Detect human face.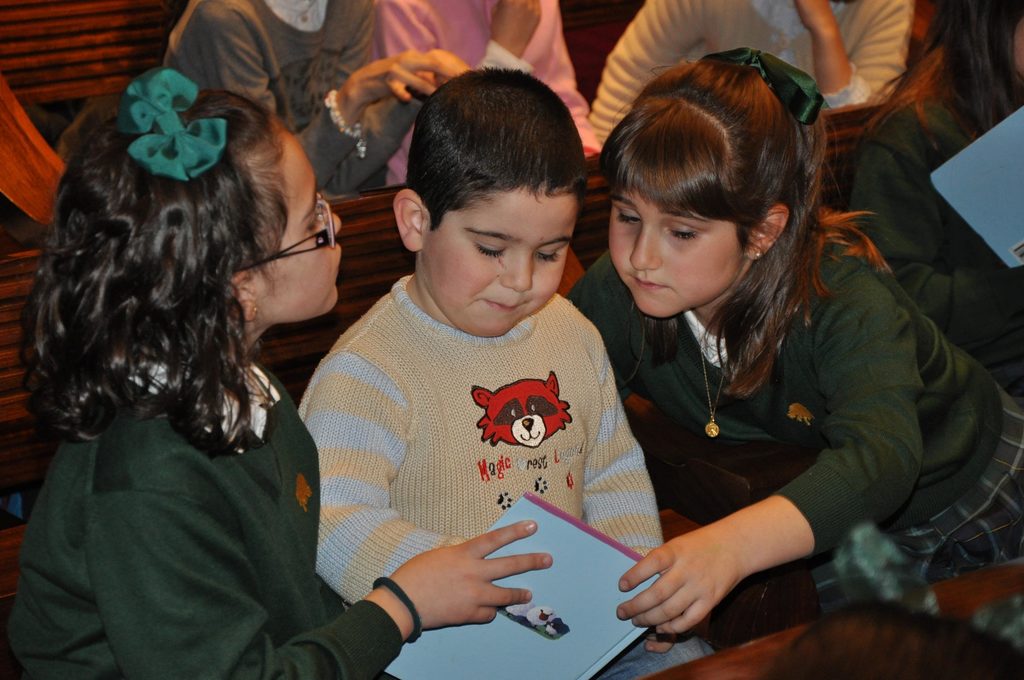
Detected at {"x1": 420, "y1": 186, "x2": 582, "y2": 341}.
